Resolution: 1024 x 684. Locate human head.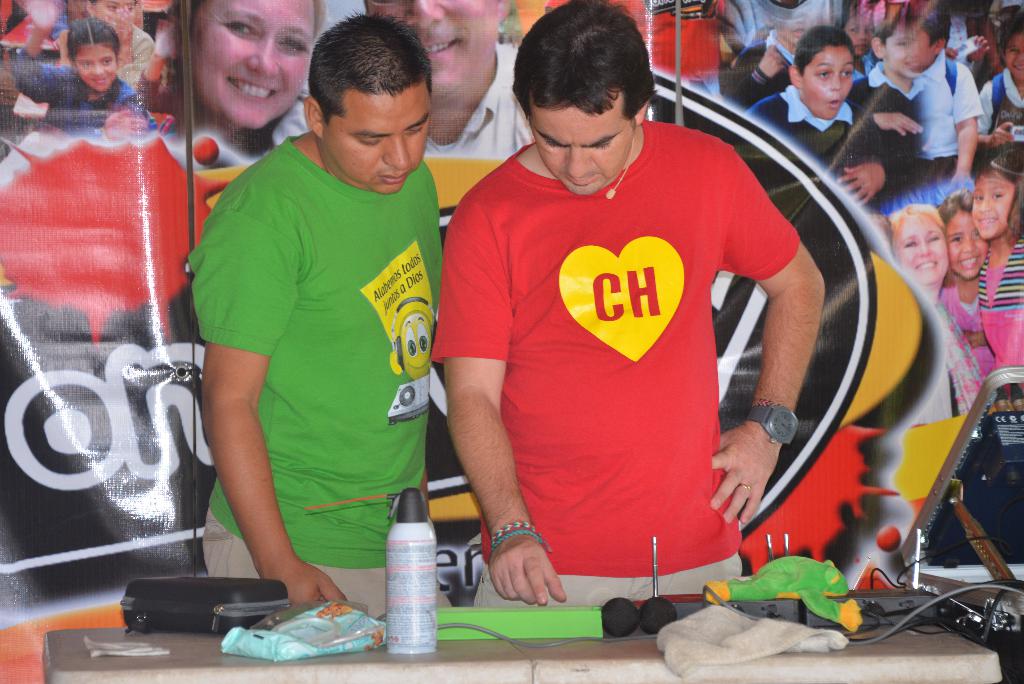
crop(787, 27, 856, 124).
